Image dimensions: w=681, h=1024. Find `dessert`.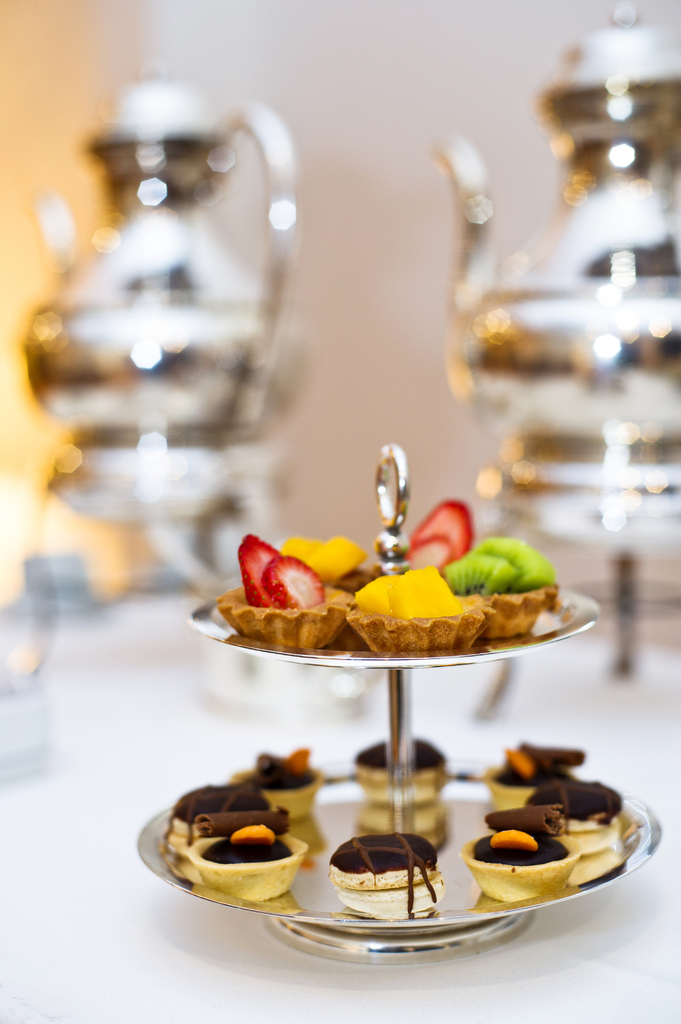
<region>348, 566, 490, 652</region>.
